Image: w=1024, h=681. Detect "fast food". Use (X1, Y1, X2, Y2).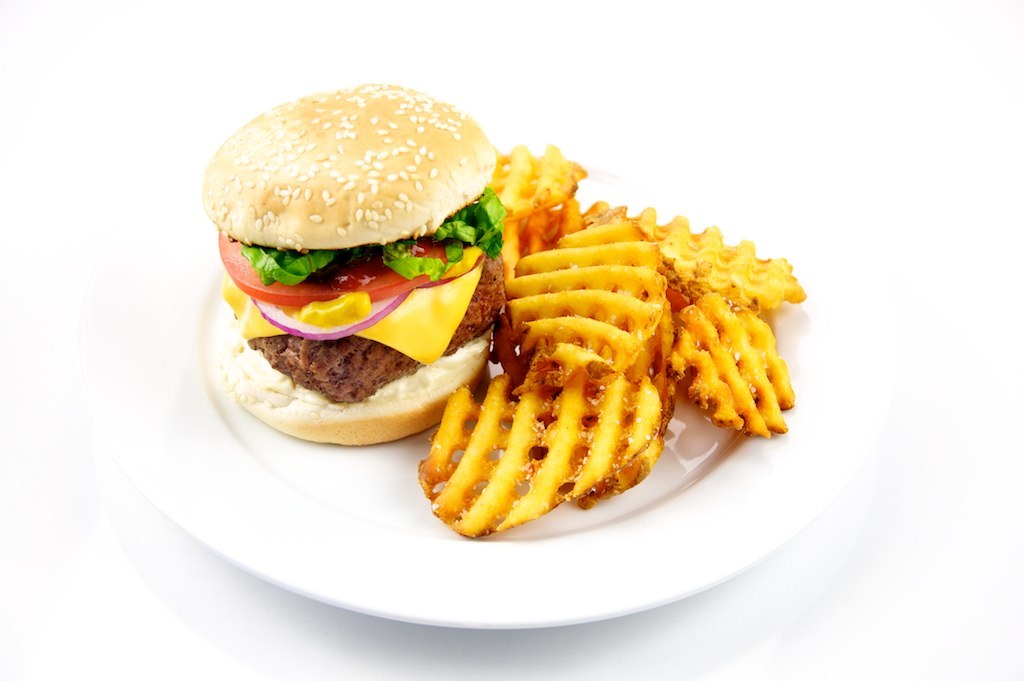
(214, 81, 511, 458).
